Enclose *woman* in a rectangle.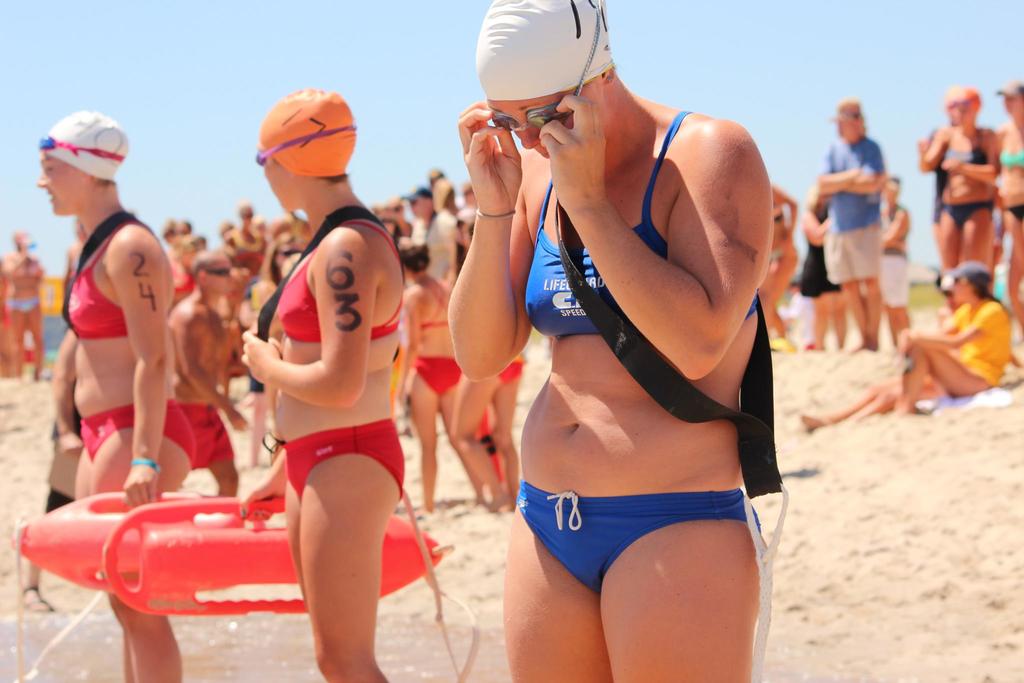
x1=268, y1=240, x2=305, y2=292.
